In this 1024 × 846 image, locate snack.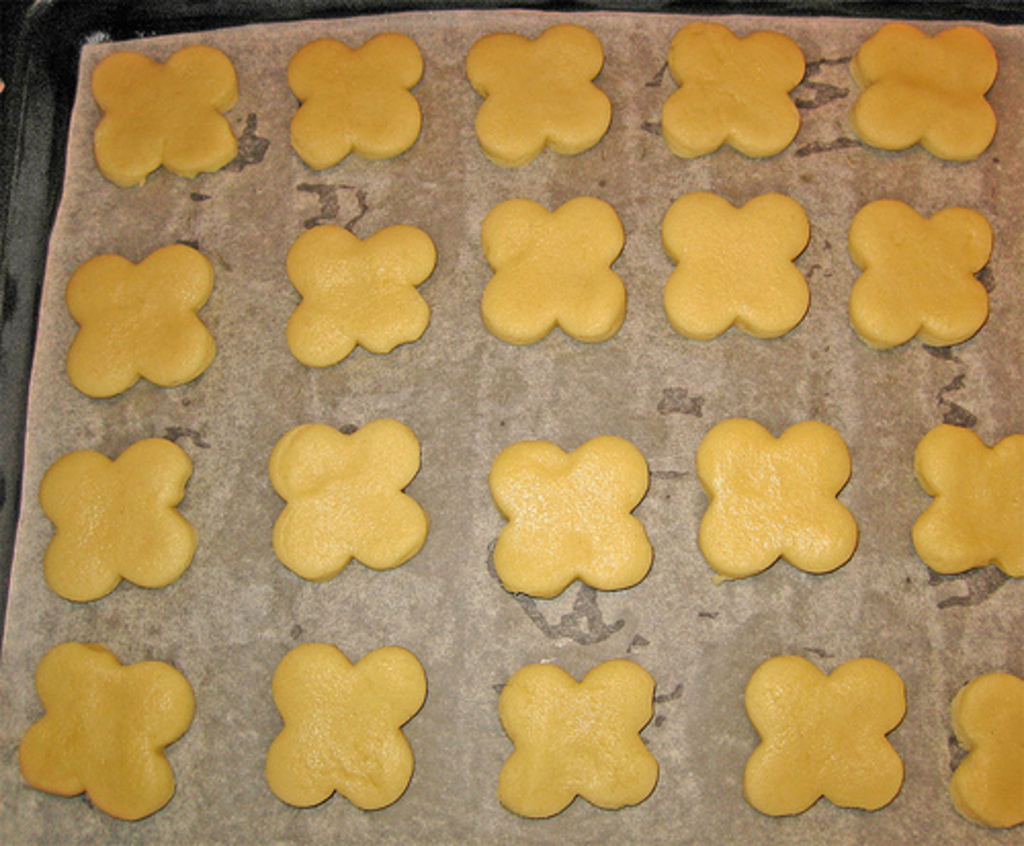
Bounding box: (285, 23, 432, 172).
